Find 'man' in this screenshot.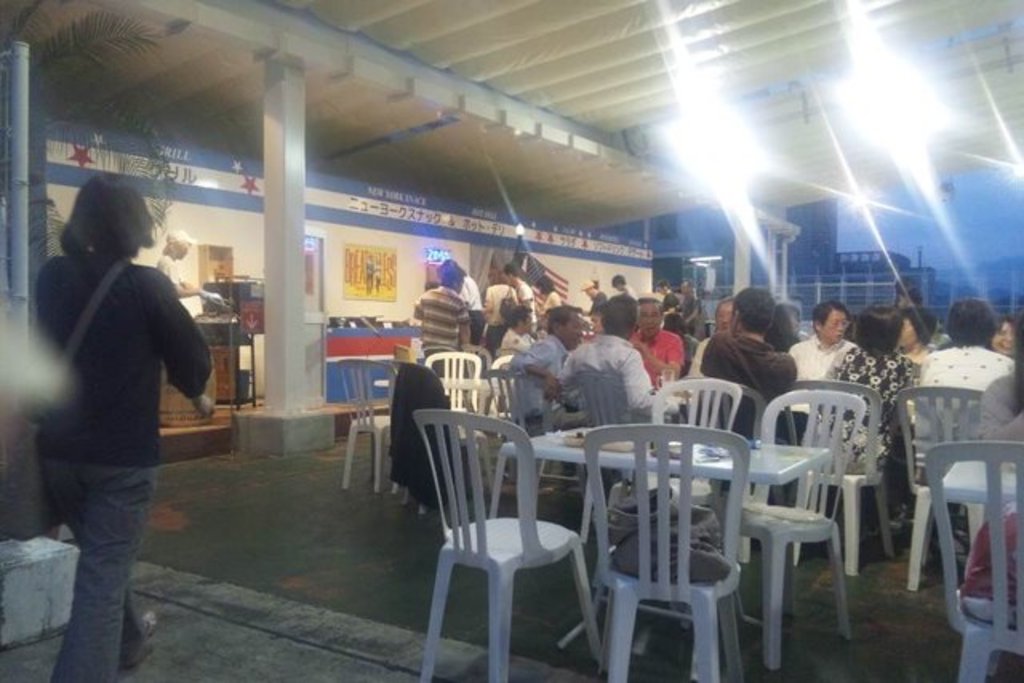
The bounding box for 'man' is crop(410, 262, 474, 373).
